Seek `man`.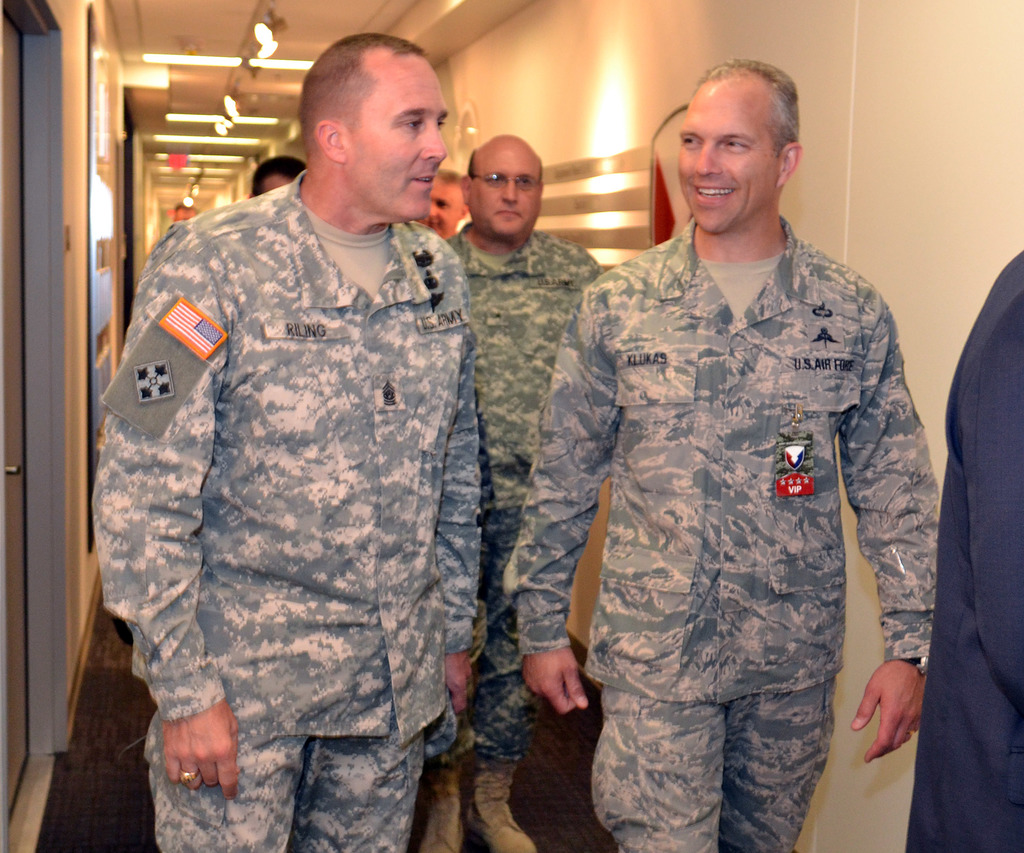
409, 129, 611, 852.
